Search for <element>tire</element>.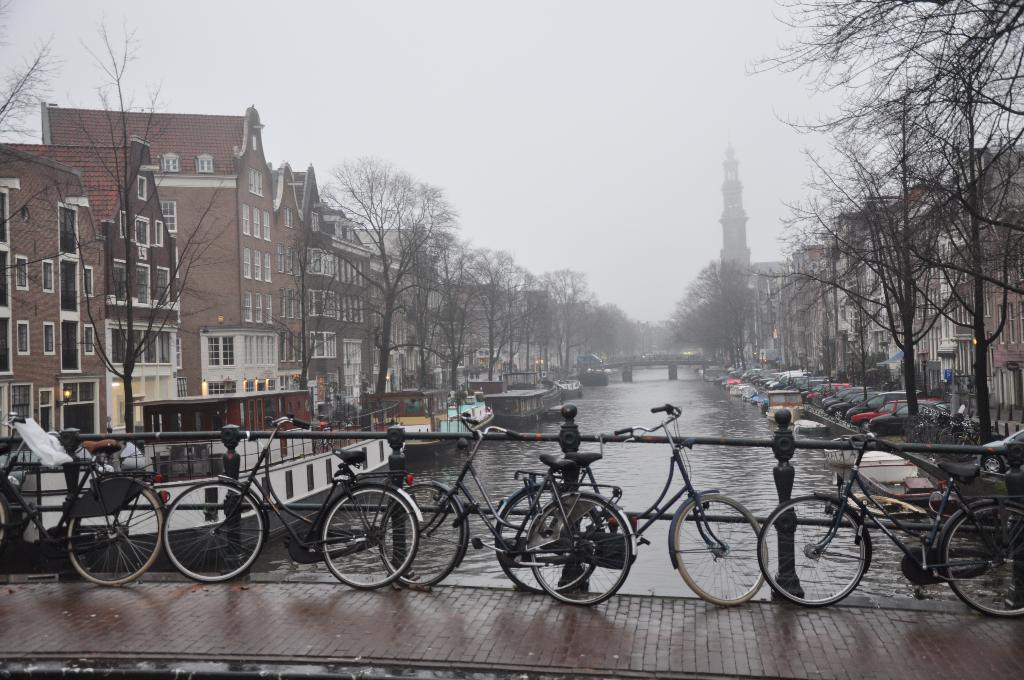
Found at x1=673 y1=487 x2=773 y2=609.
